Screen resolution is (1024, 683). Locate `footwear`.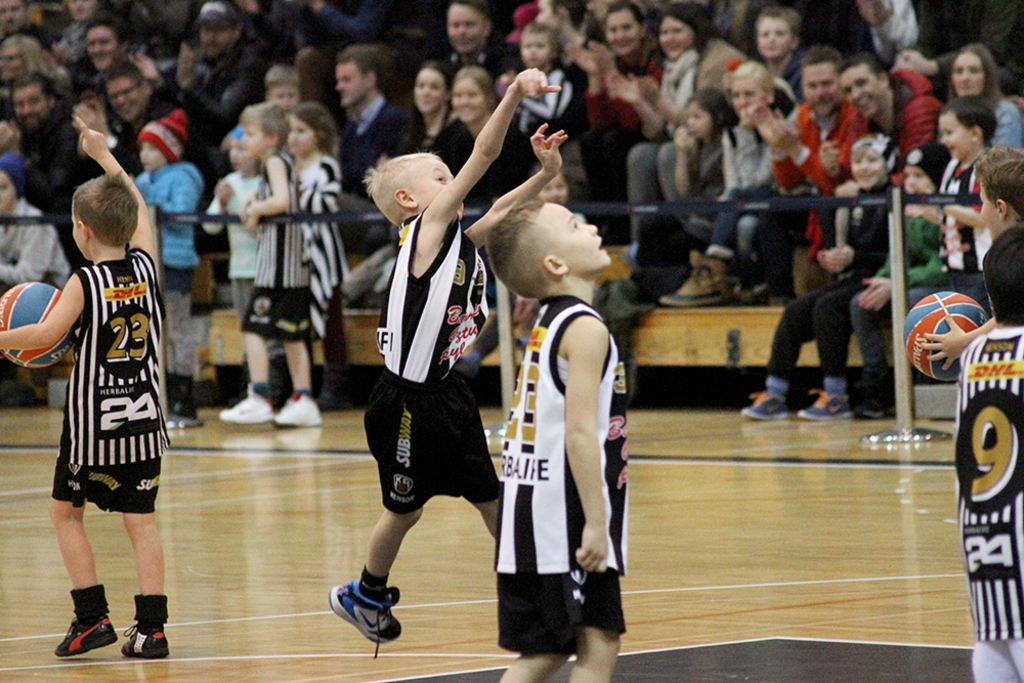
select_region(659, 244, 731, 302).
